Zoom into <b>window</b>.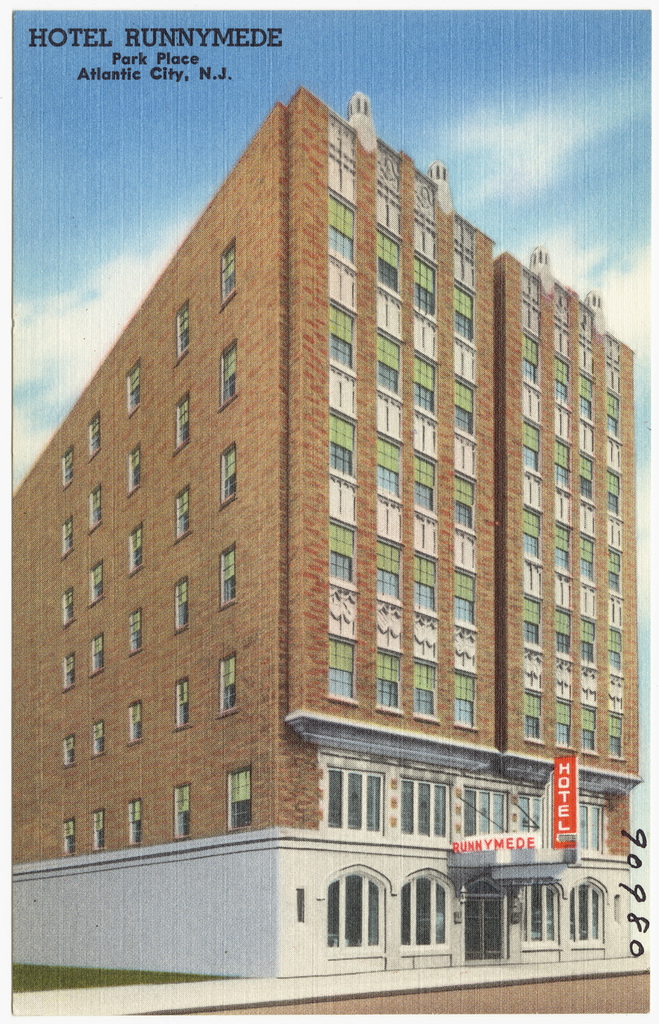
Zoom target: 312,768,382,835.
